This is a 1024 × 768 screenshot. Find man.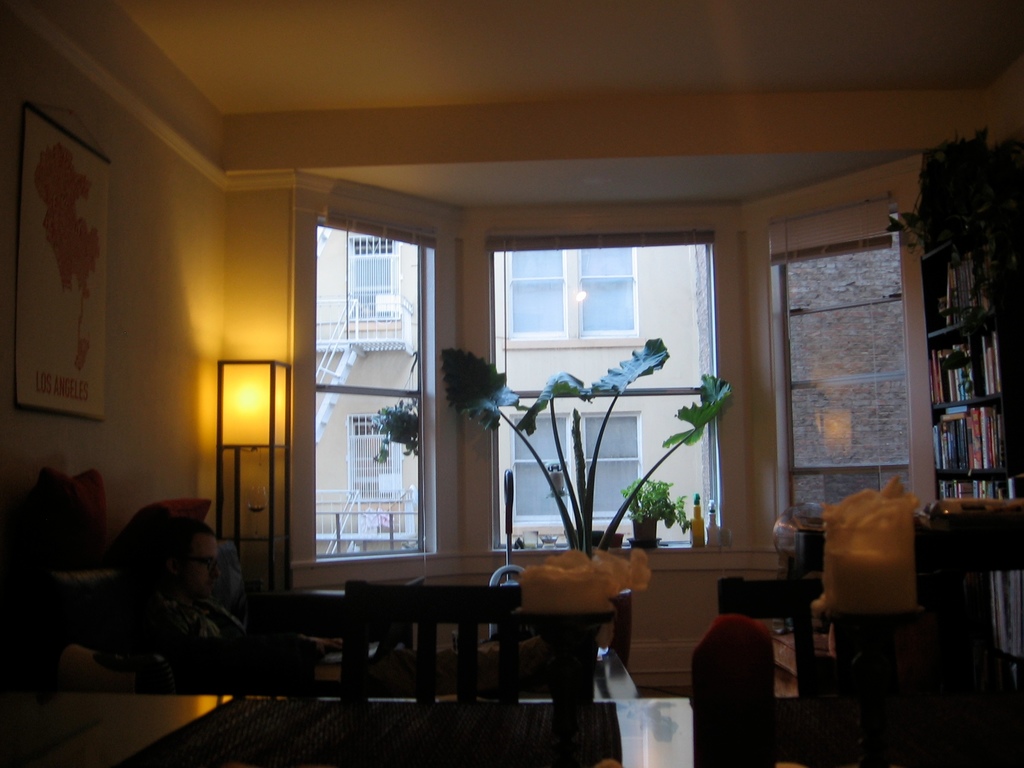
Bounding box: (x1=75, y1=515, x2=260, y2=707).
